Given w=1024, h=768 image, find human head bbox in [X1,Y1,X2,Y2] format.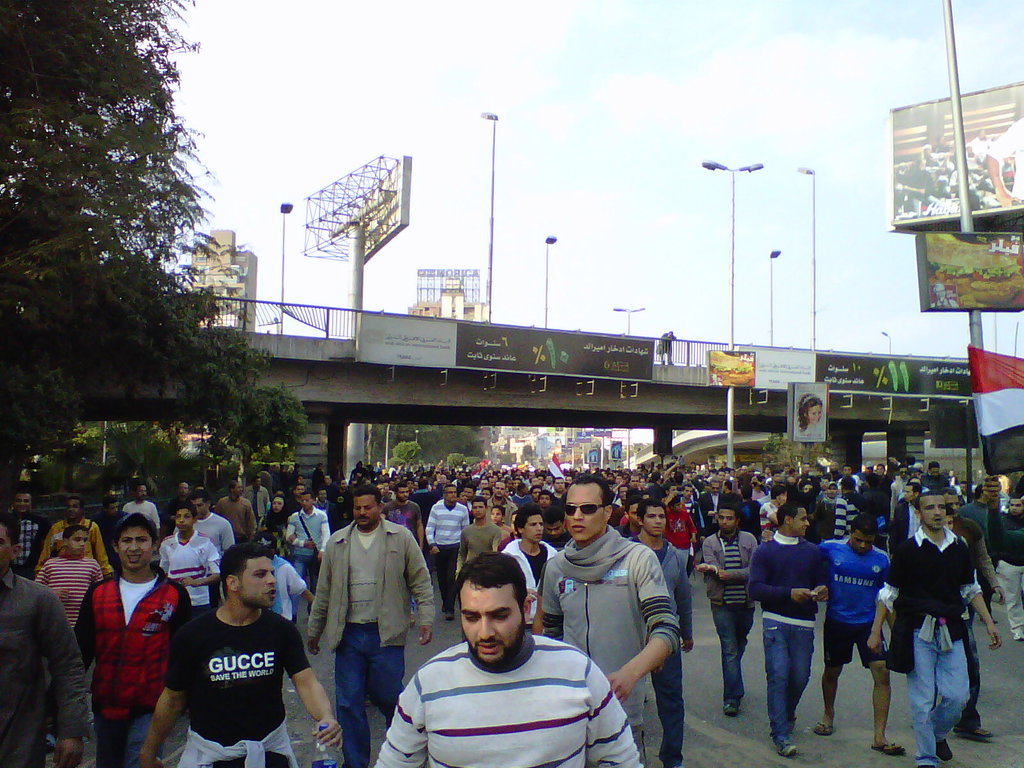
[247,531,283,557].
